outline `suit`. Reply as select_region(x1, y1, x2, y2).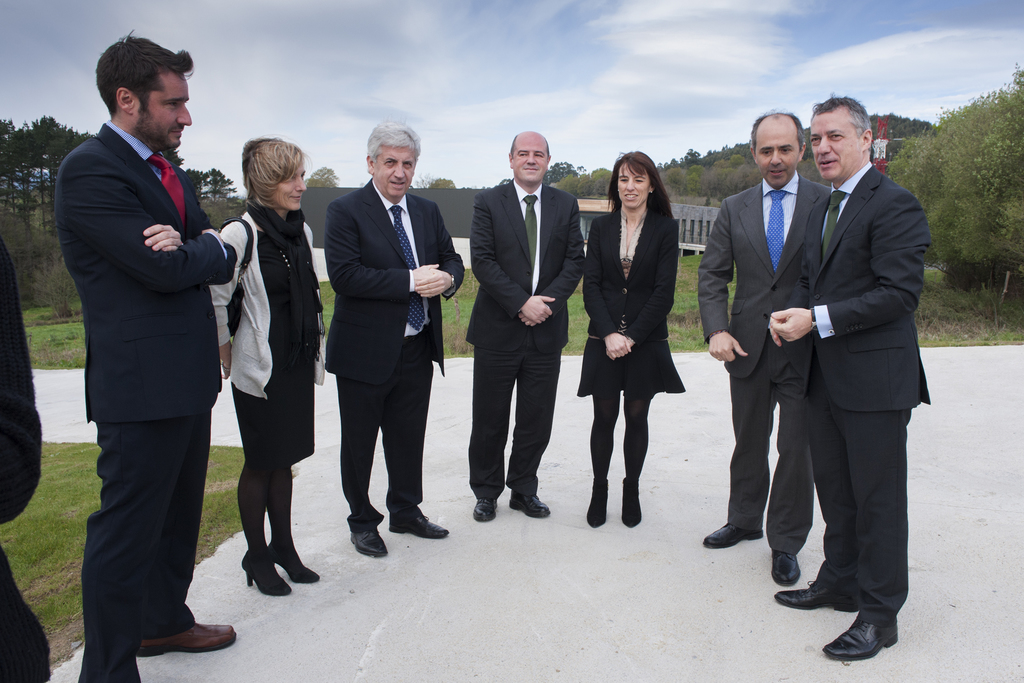
select_region(582, 201, 676, 345).
